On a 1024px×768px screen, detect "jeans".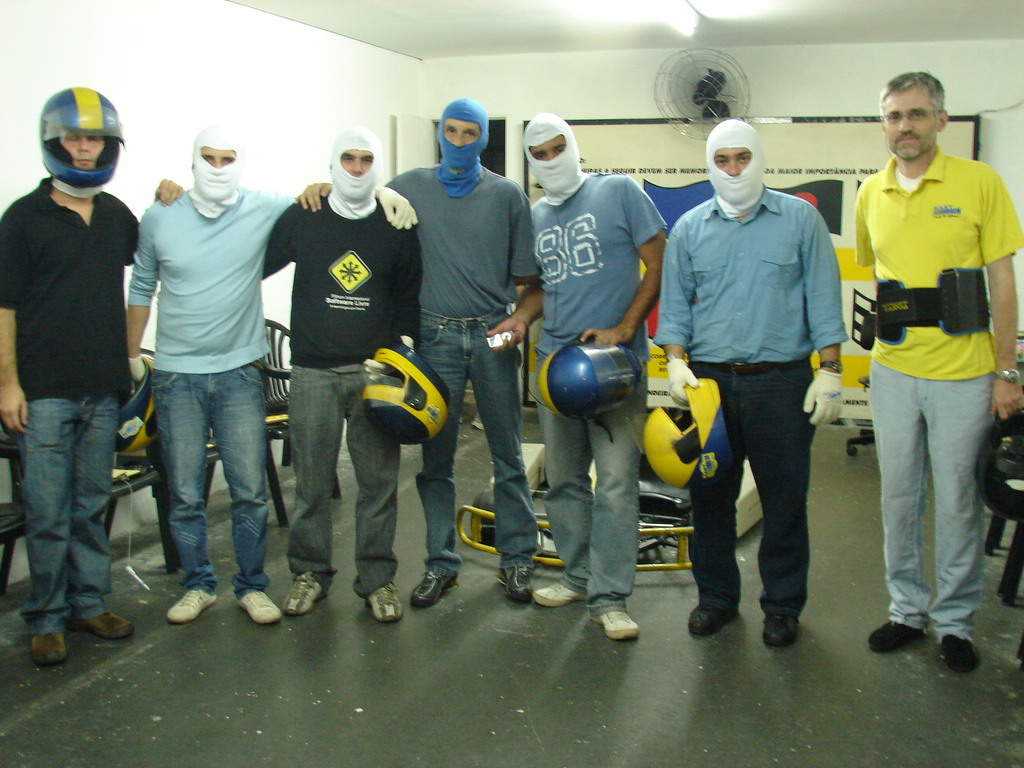
[left=537, top=333, right=653, bottom=599].
